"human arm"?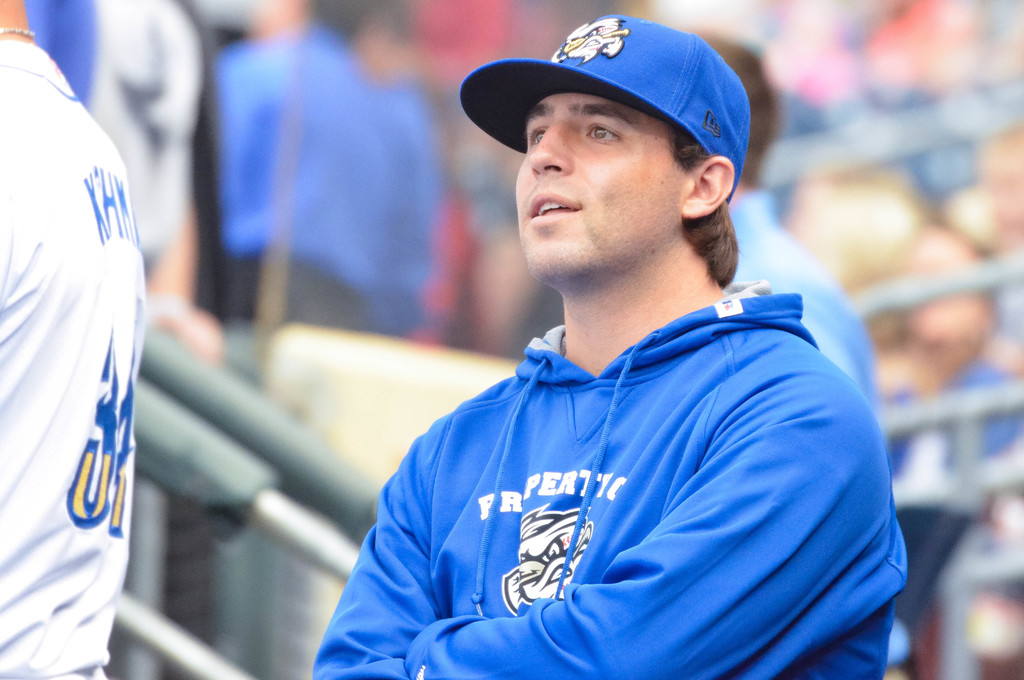
x1=404 y1=370 x2=887 y2=677
